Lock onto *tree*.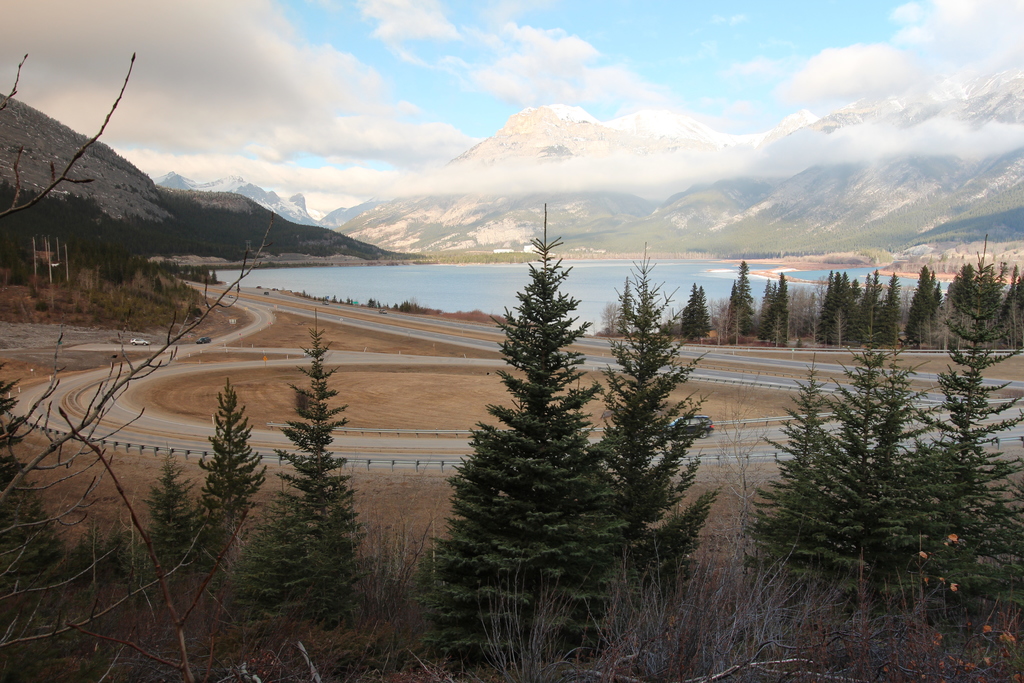
Locked: [220, 309, 384, 638].
